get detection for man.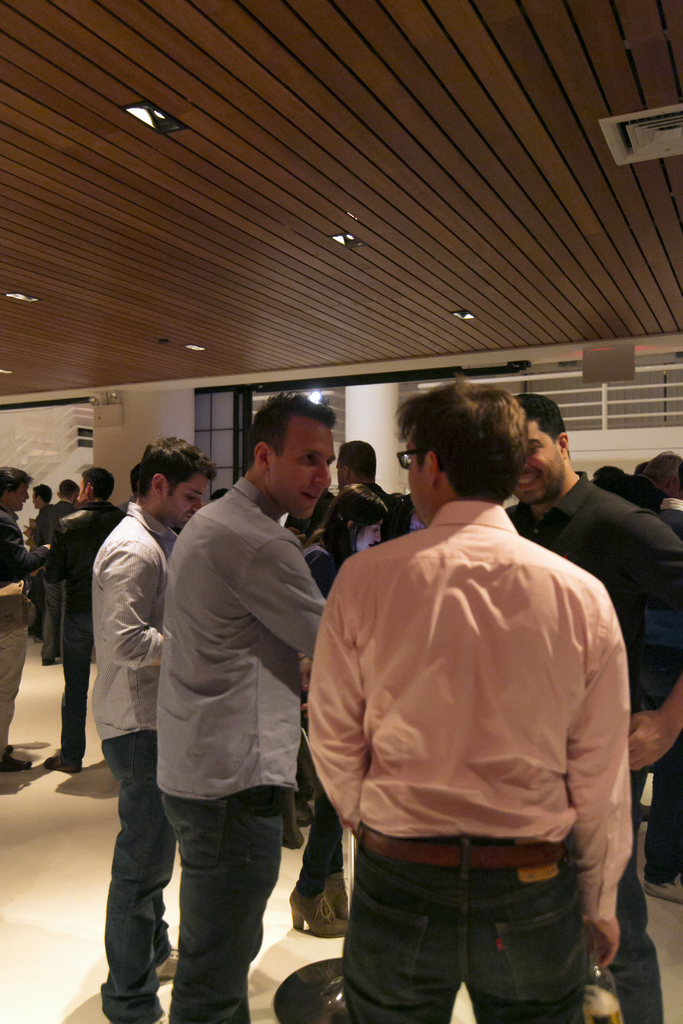
Detection: {"x1": 153, "y1": 396, "x2": 322, "y2": 1023}.
